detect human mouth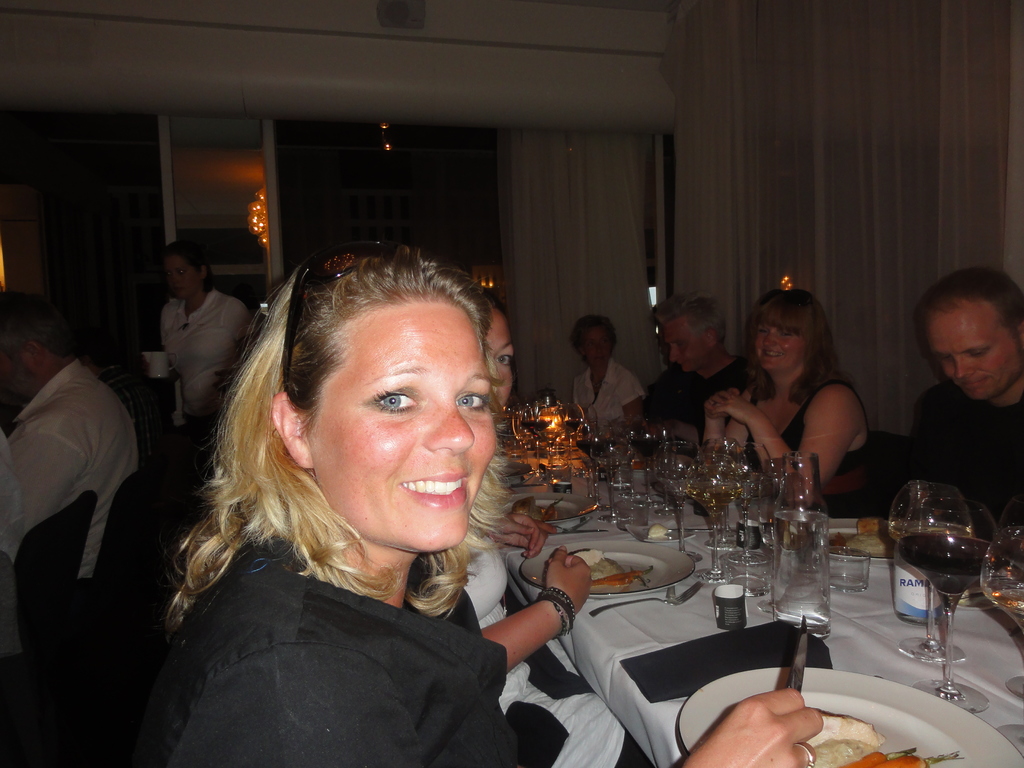
x1=956 y1=378 x2=995 y2=396
